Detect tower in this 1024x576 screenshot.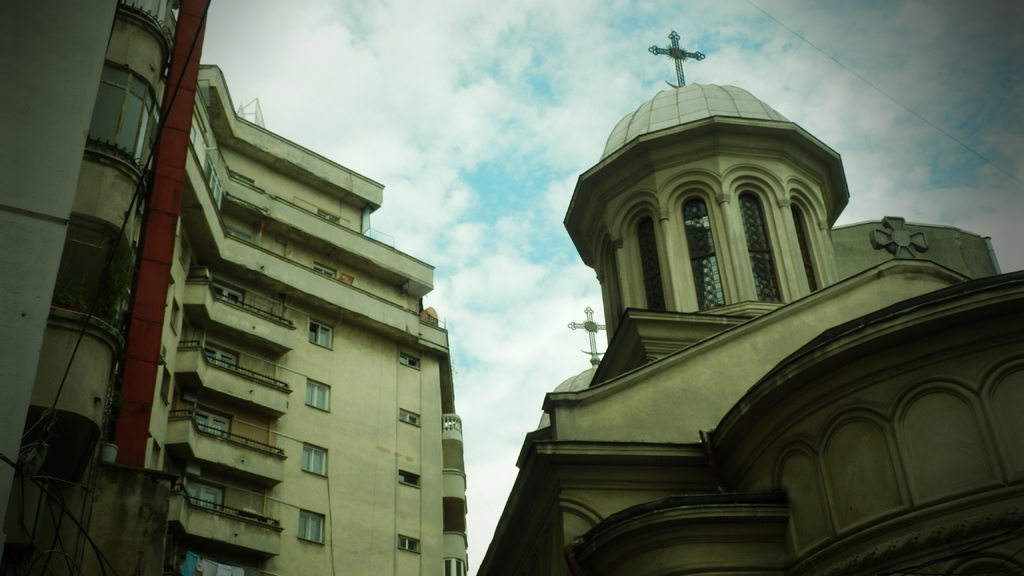
Detection: <bbox>442, 5, 1023, 575</bbox>.
